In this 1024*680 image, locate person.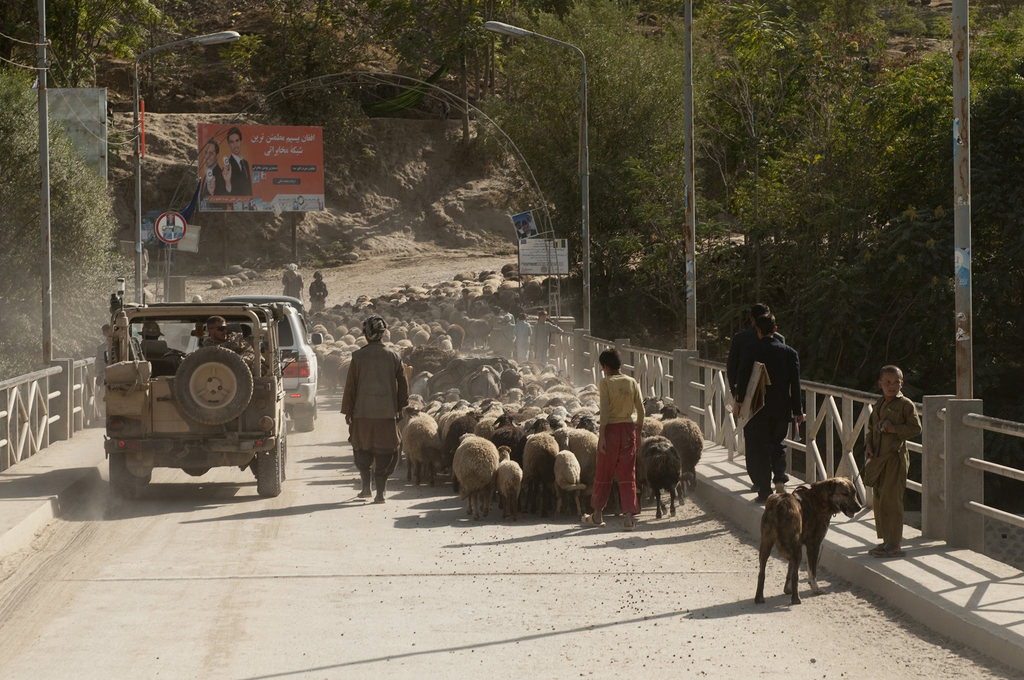
Bounding box: Rect(732, 314, 801, 505).
